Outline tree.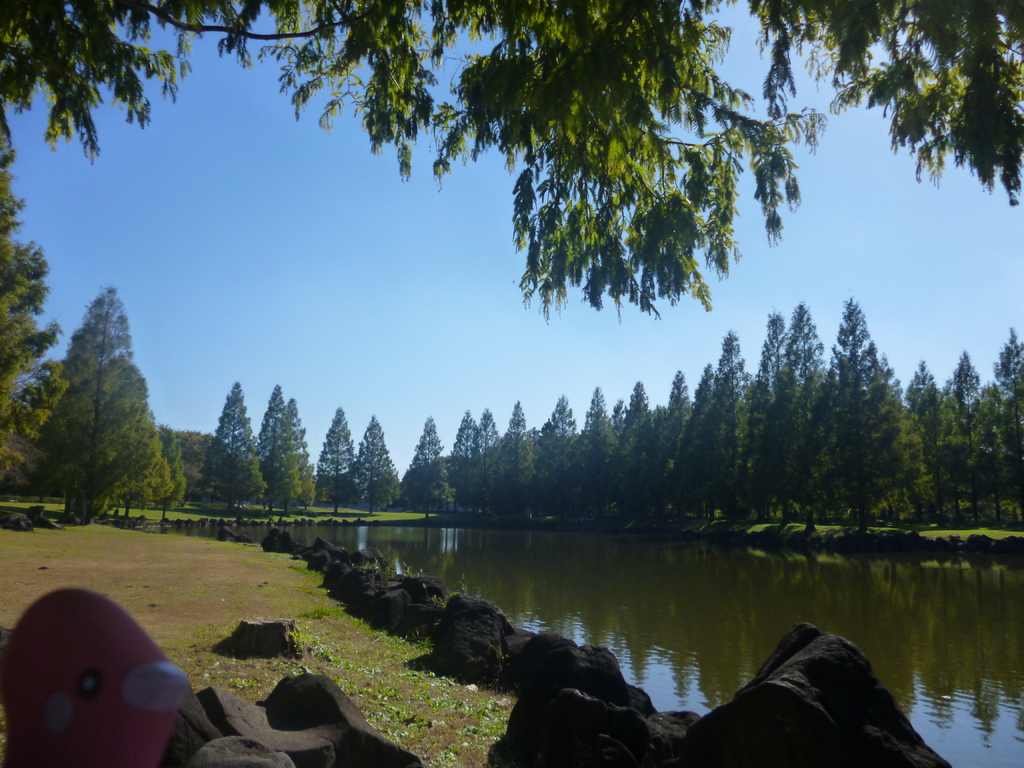
Outline: 254:381:300:520.
